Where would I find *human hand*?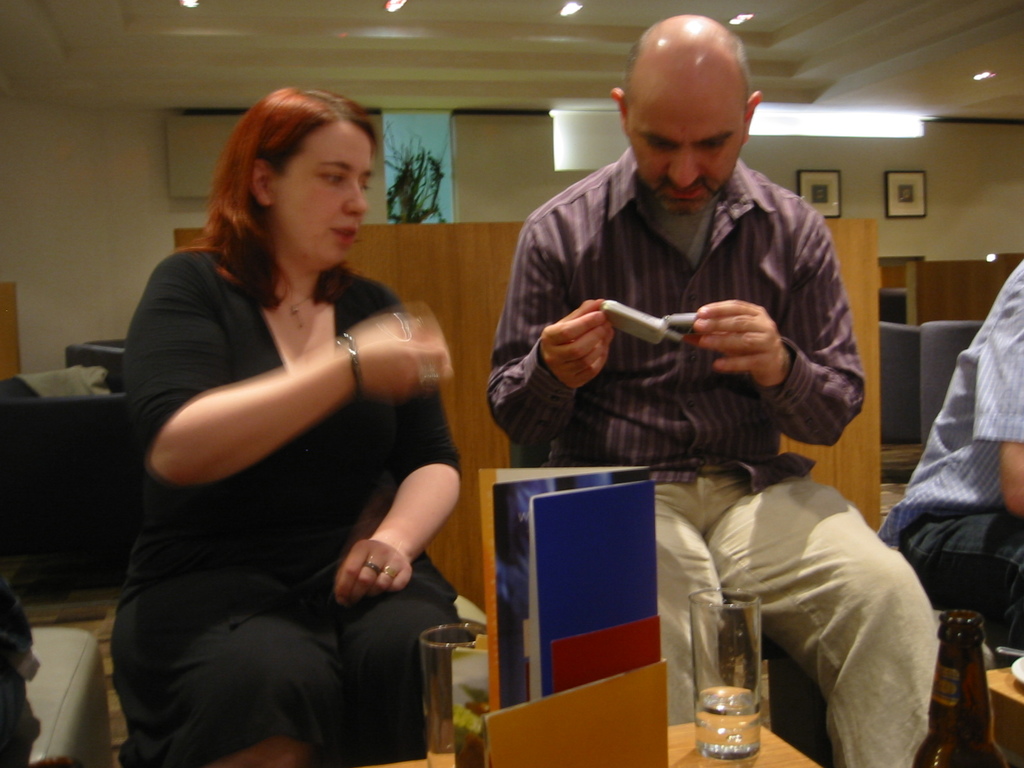
At 692, 286, 799, 388.
